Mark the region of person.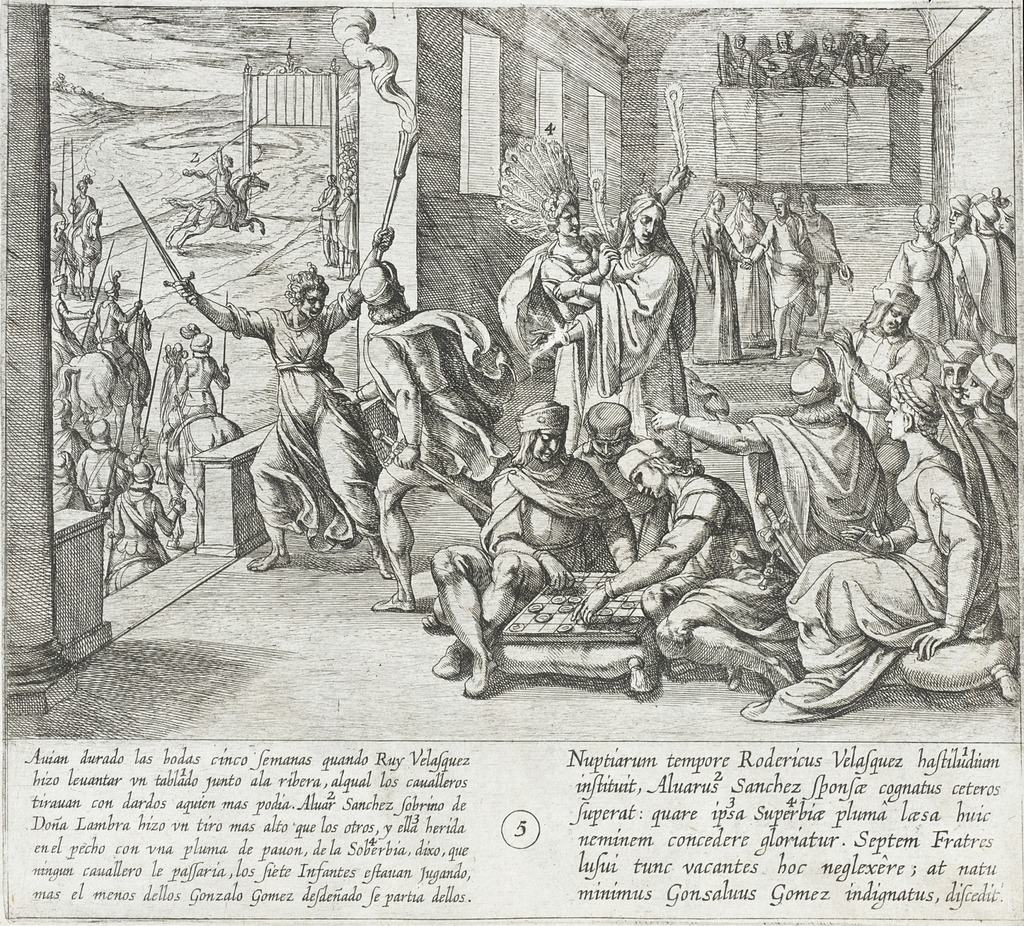
Region: [572,441,790,698].
